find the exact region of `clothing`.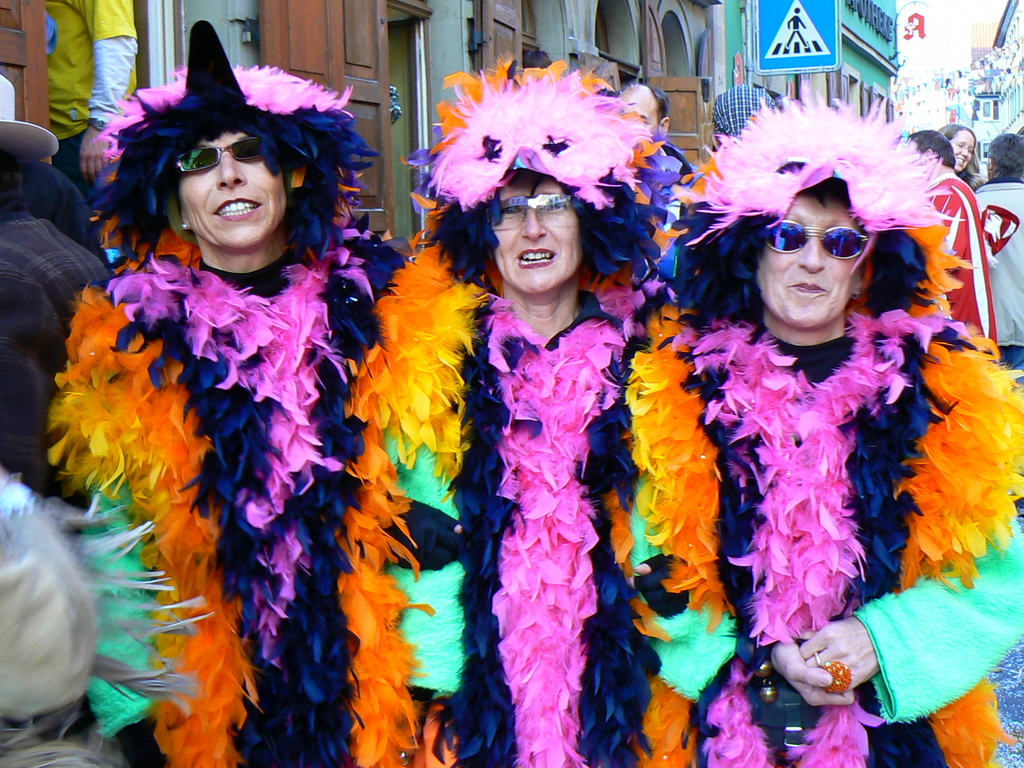
Exact region: BBox(691, 231, 988, 728).
